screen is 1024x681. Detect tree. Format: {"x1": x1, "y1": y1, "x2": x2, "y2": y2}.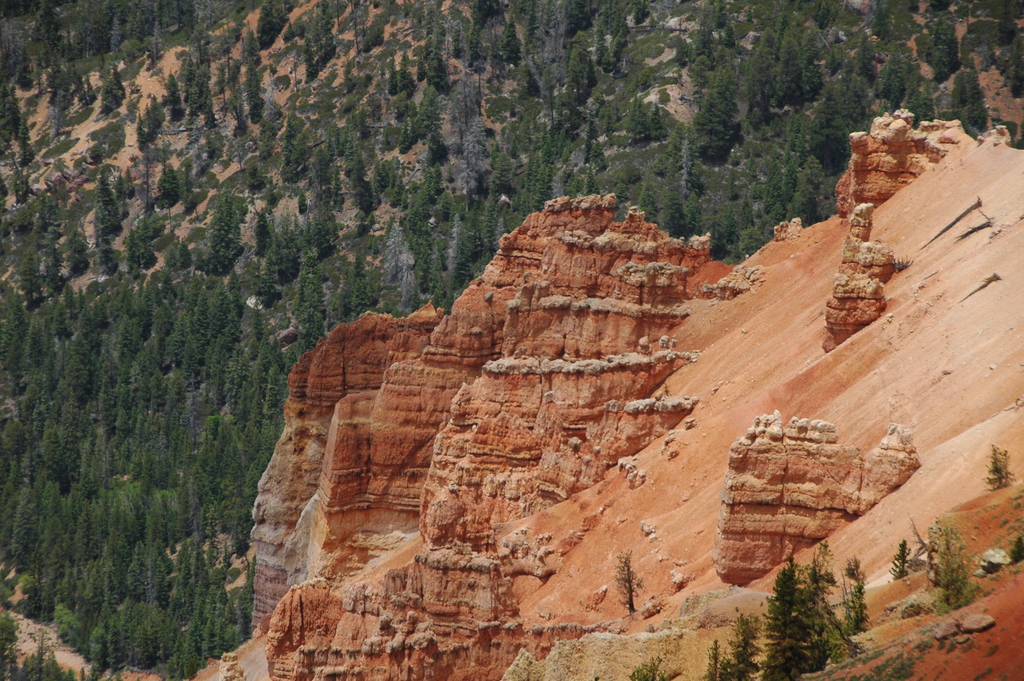
{"x1": 762, "y1": 554, "x2": 799, "y2": 675}.
